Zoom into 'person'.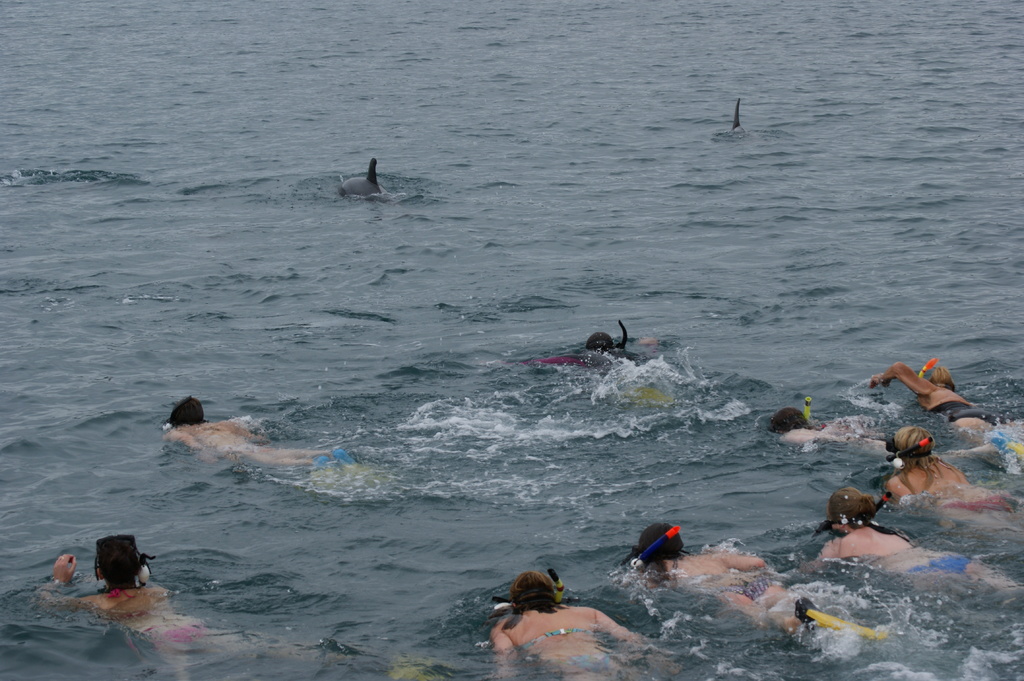
Zoom target: 821, 488, 975, 588.
